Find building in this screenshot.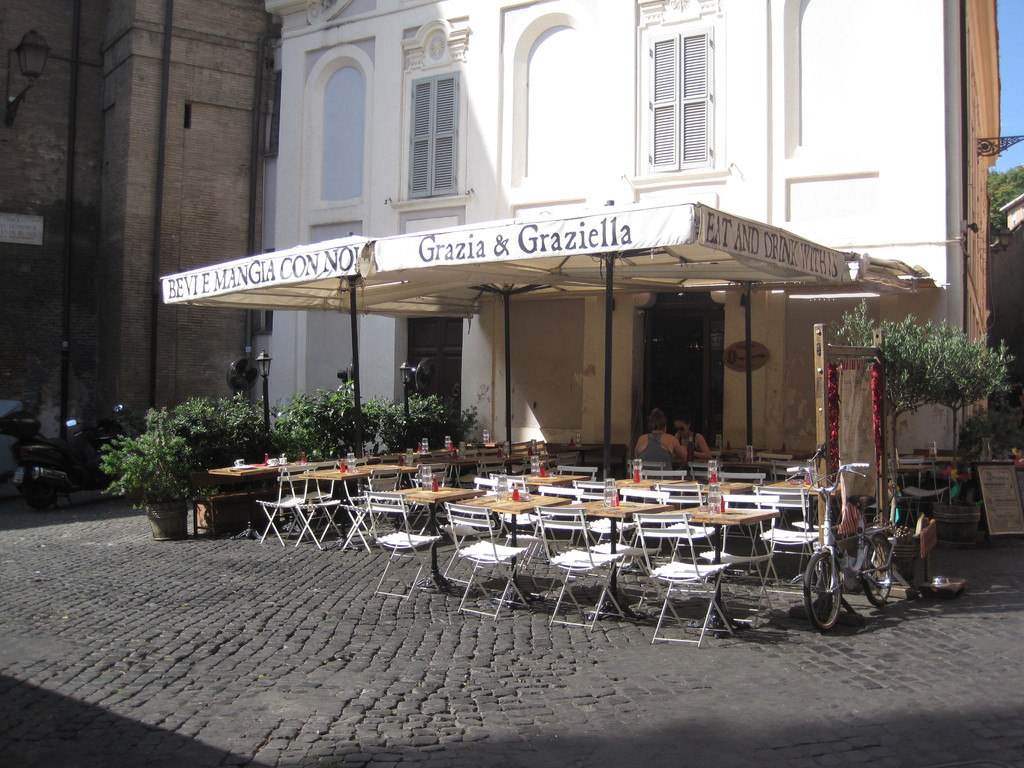
The bounding box for building is (4, 0, 274, 490).
